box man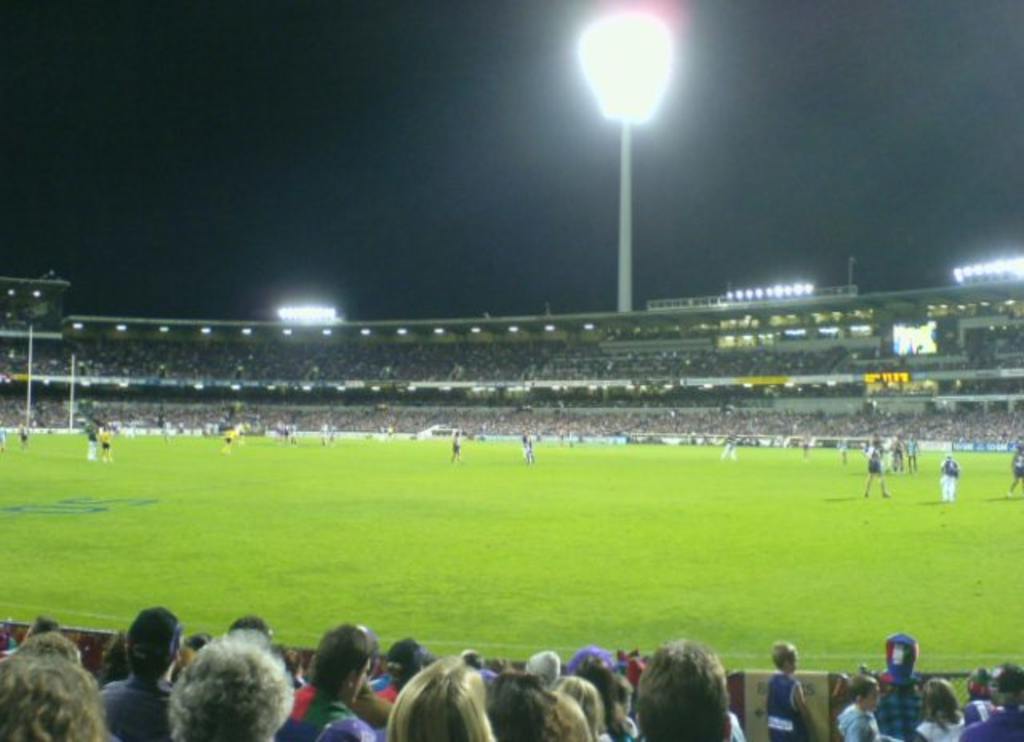
bbox(934, 454, 962, 497)
